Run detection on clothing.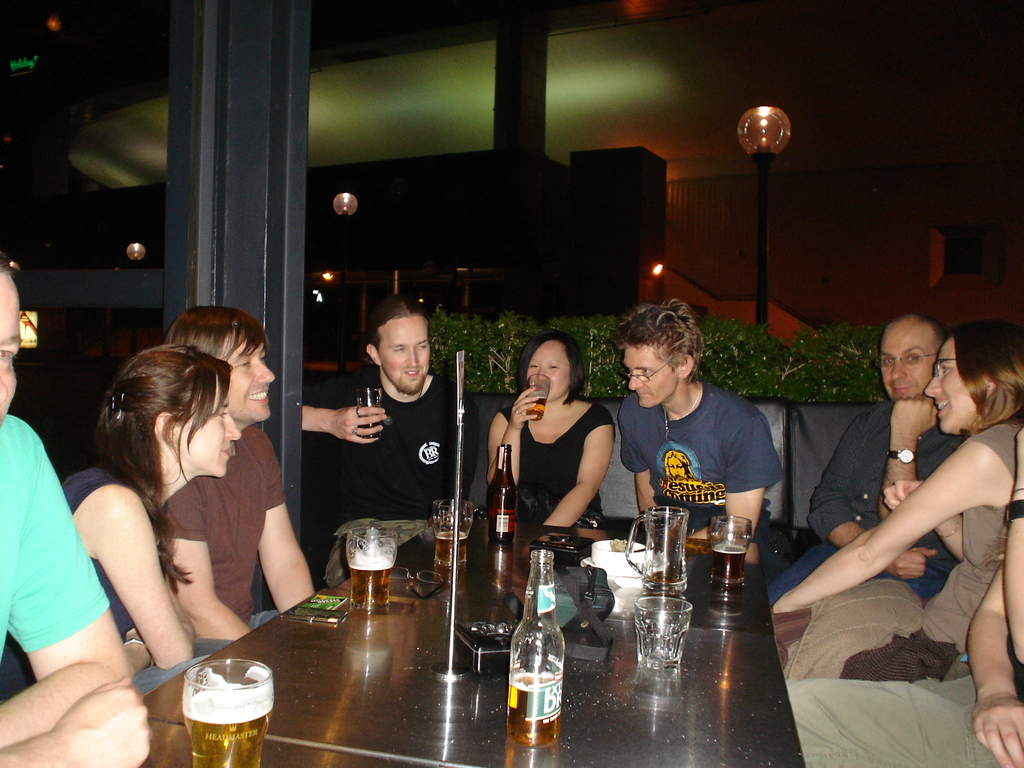
Result: bbox=[609, 379, 803, 575].
